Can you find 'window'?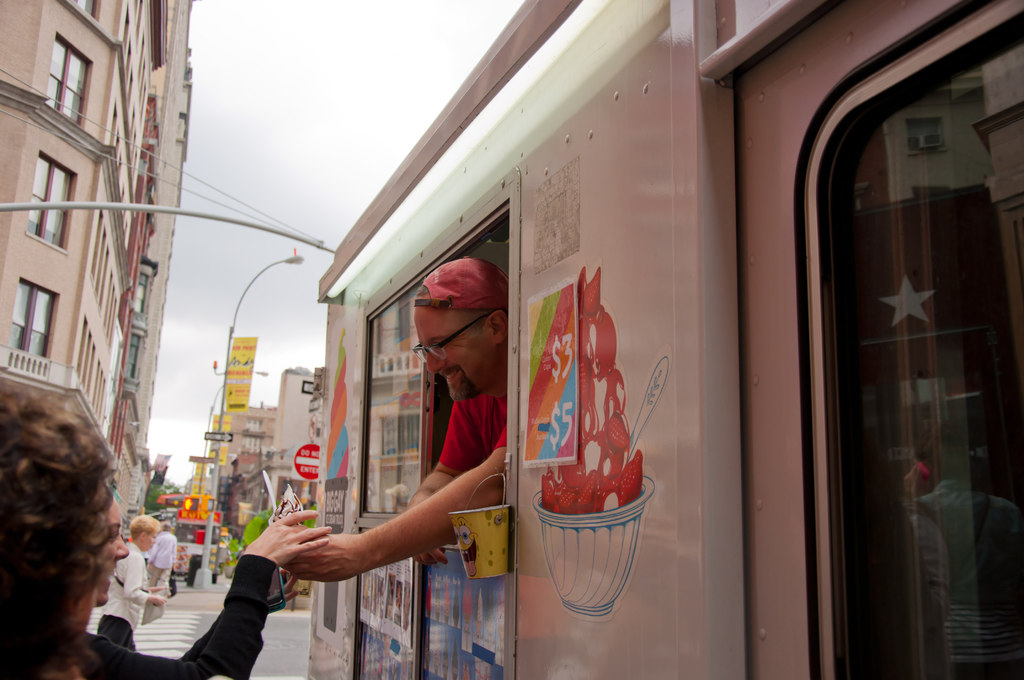
Yes, bounding box: bbox=(45, 32, 88, 119).
